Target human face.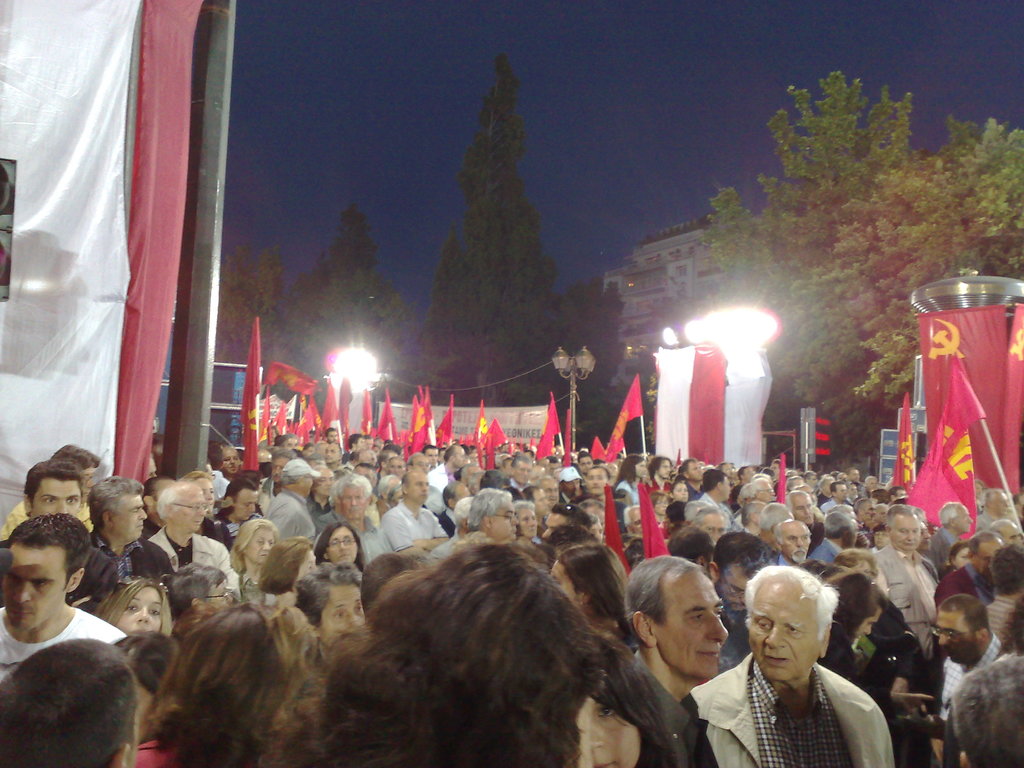
Target region: (x1=236, y1=490, x2=259, y2=524).
